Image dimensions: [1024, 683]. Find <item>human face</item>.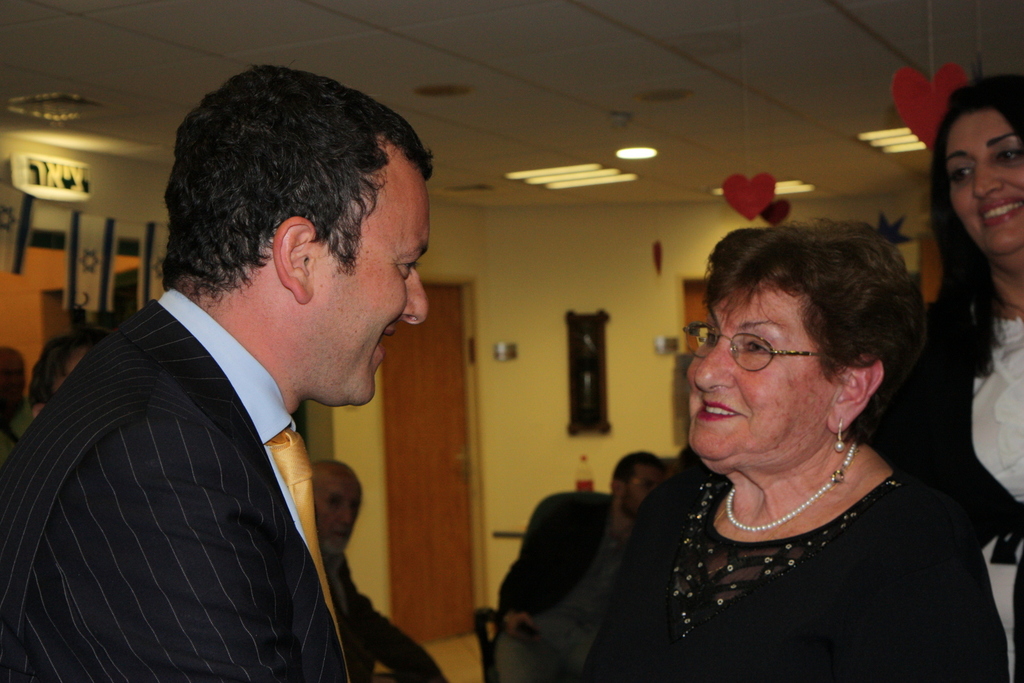
box=[942, 104, 1023, 245].
